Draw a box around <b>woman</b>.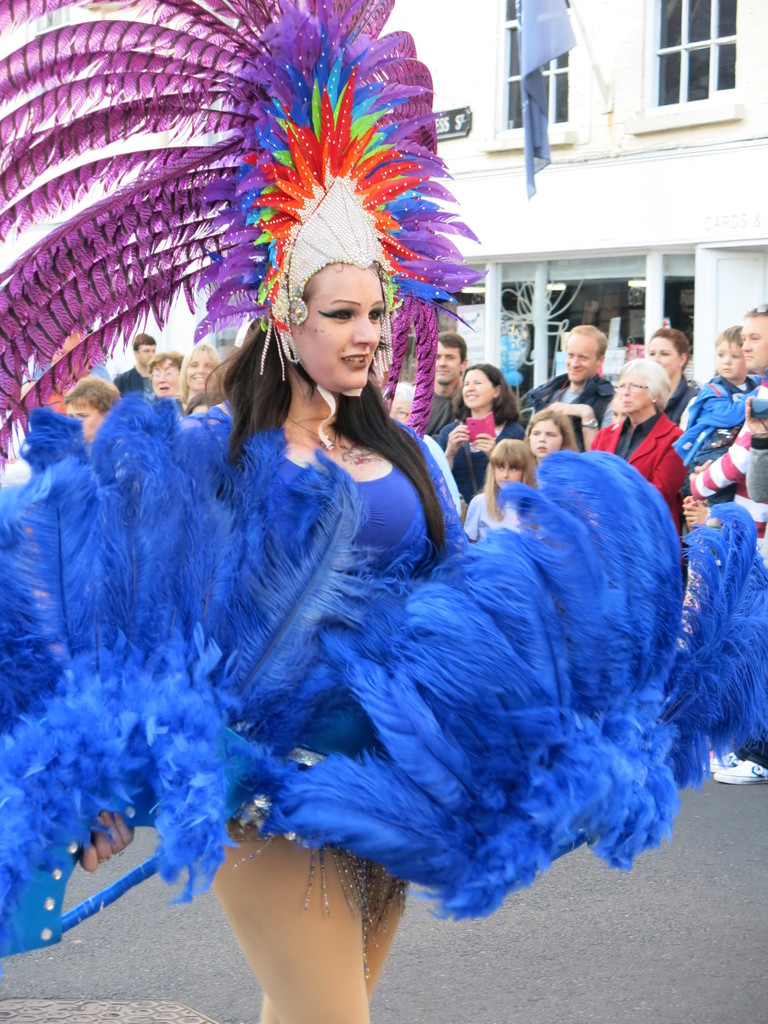
left=589, top=356, right=689, bottom=532.
